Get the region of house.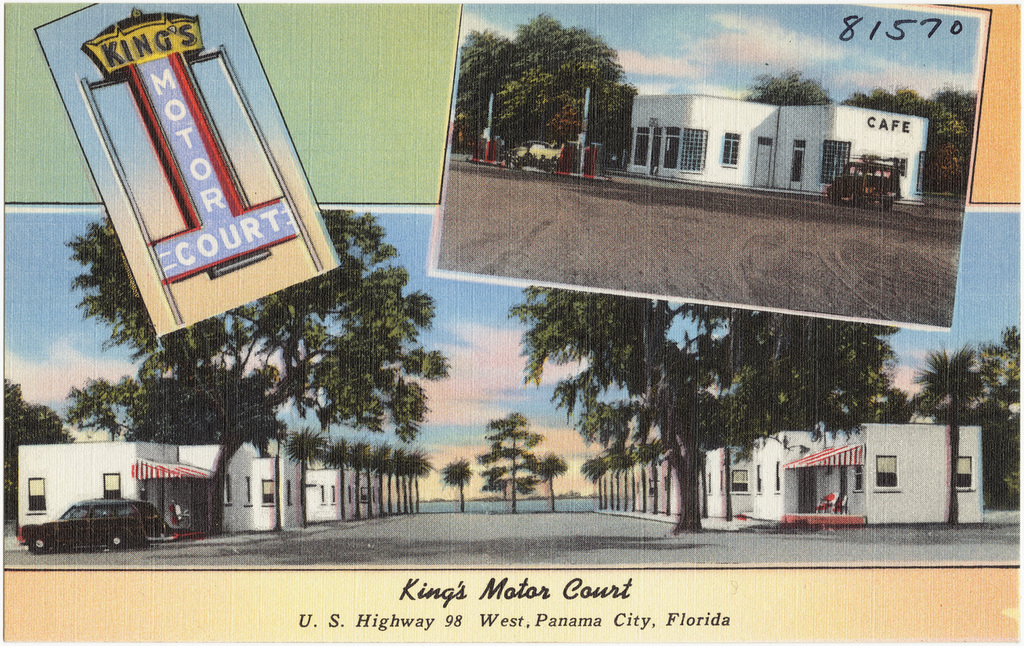
620:89:930:205.
